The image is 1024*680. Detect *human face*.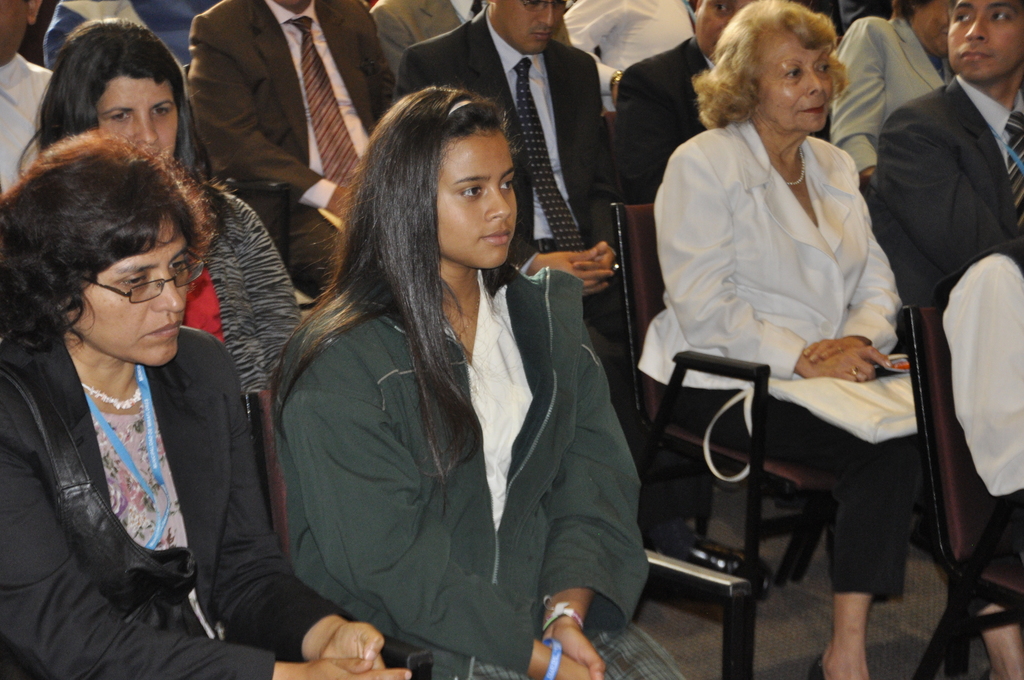
Detection: 493,0,575,56.
